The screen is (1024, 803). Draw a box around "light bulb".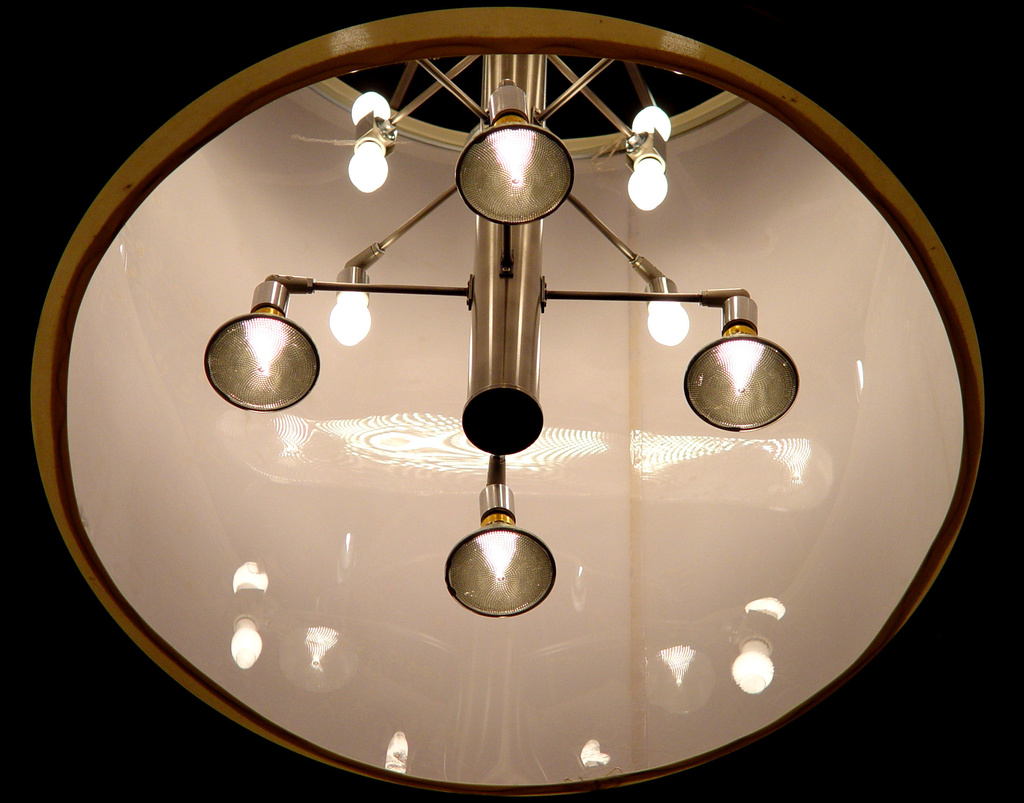
bbox=[354, 91, 396, 133].
